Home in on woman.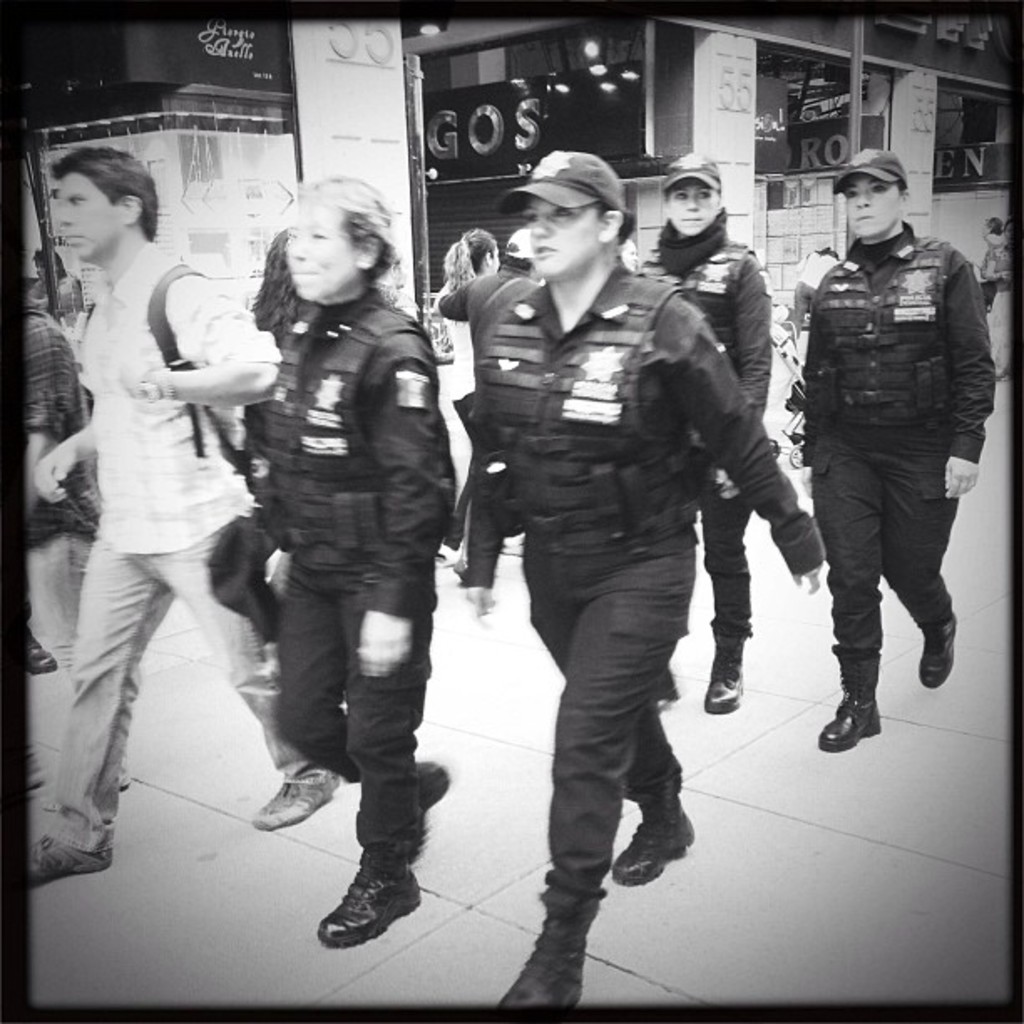
Homed in at (left=806, top=156, right=1001, bottom=760).
